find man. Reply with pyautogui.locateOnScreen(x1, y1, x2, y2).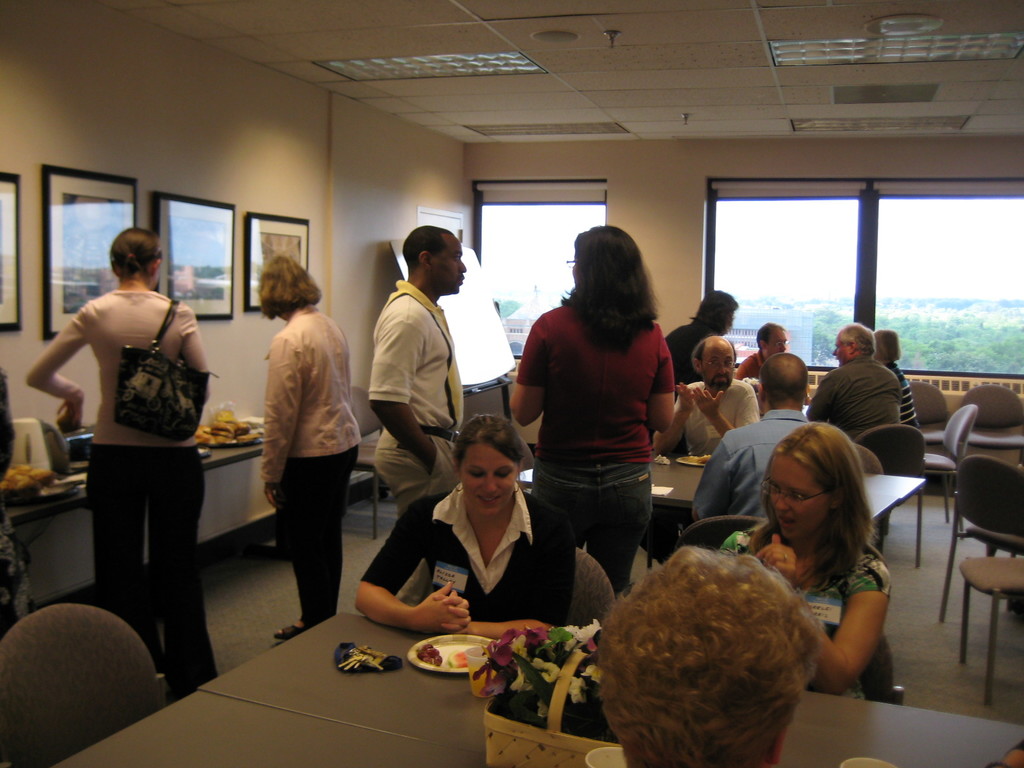
pyautogui.locateOnScreen(362, 224, 468, 604).
